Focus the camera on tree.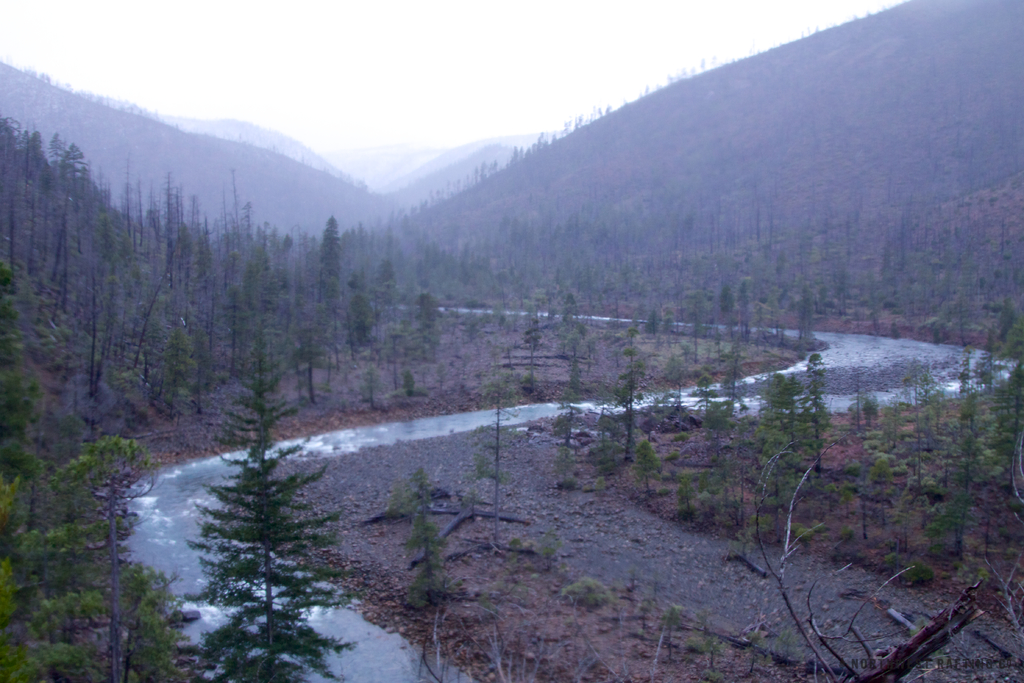
Focus region: bbox(318, 214, 337, 322).
